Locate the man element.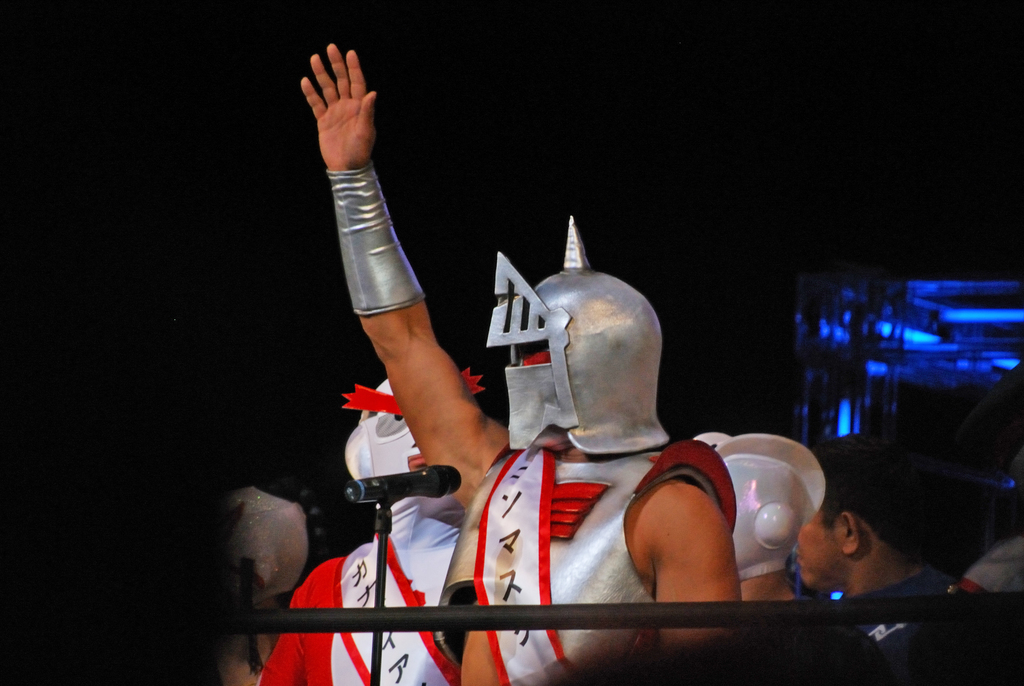
Element bbox: <box>307,67,721,685</box>.
